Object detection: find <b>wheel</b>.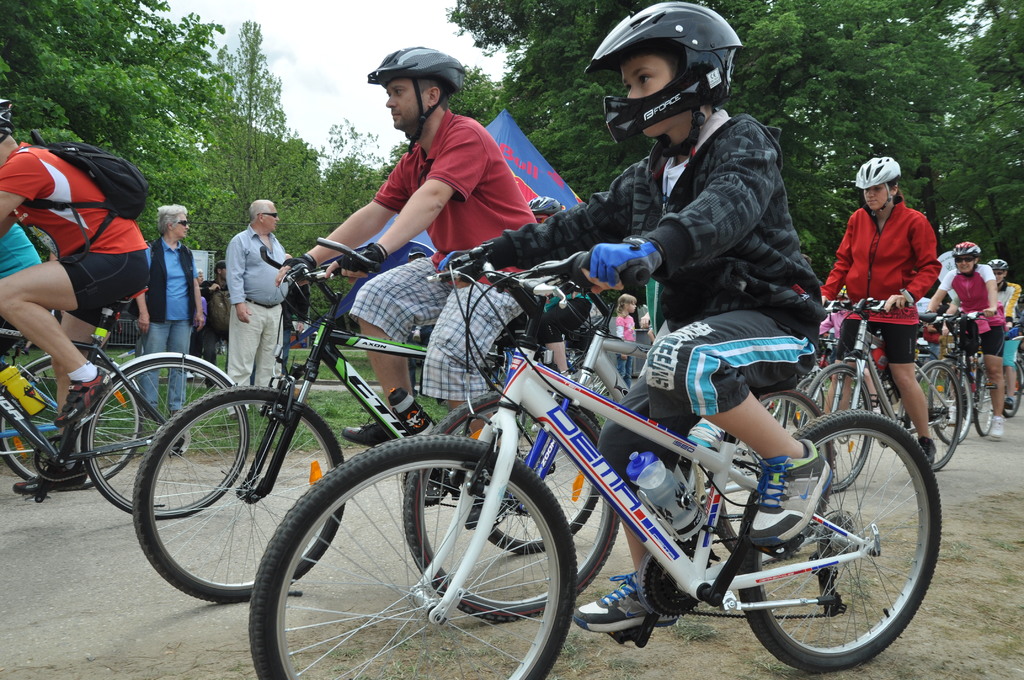
(714,389,835,565).
